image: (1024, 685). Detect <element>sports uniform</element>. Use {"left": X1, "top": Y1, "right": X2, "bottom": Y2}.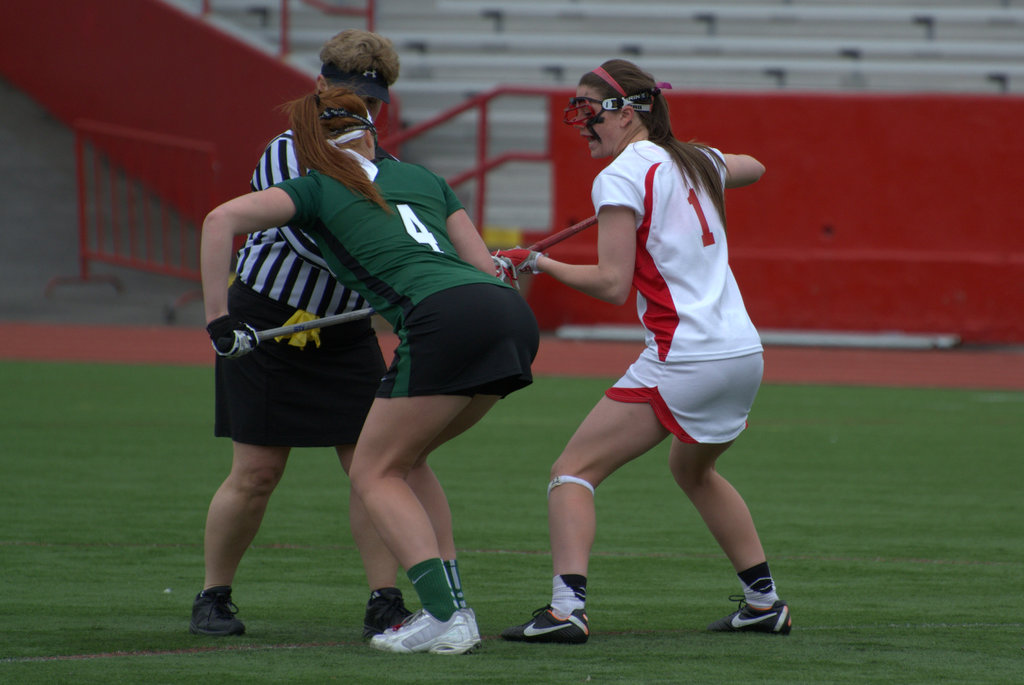
{"left": 502, "top": 64, "right": 794, "bottom": 645}.
